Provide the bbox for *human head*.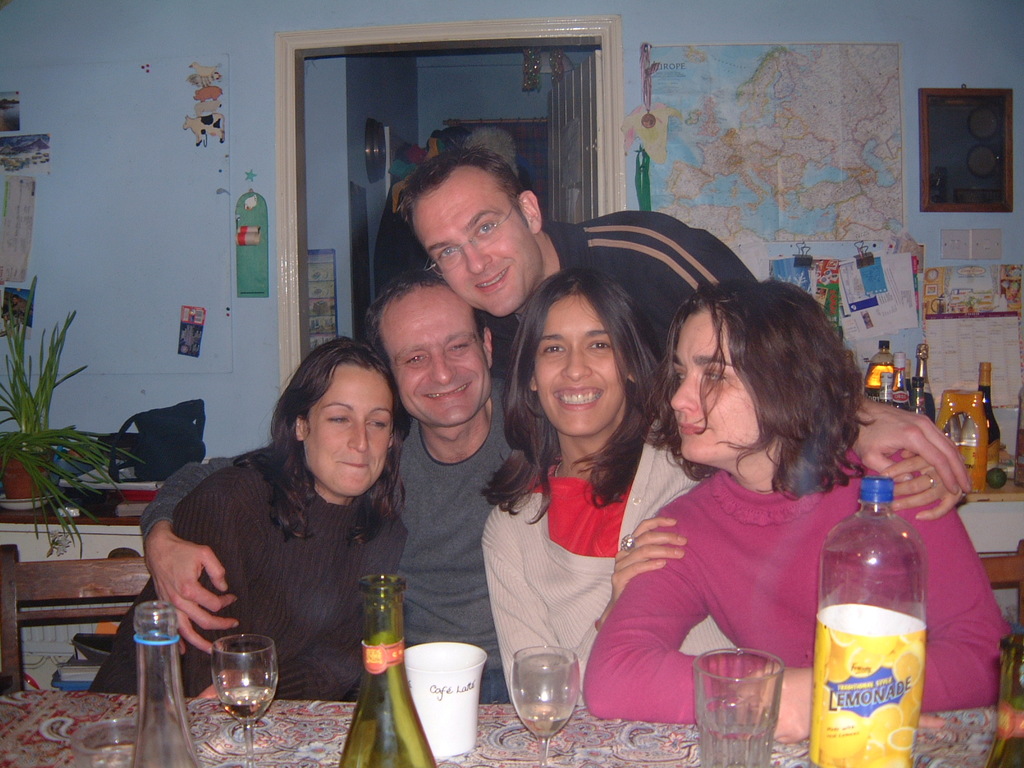
366 269 500 426.
